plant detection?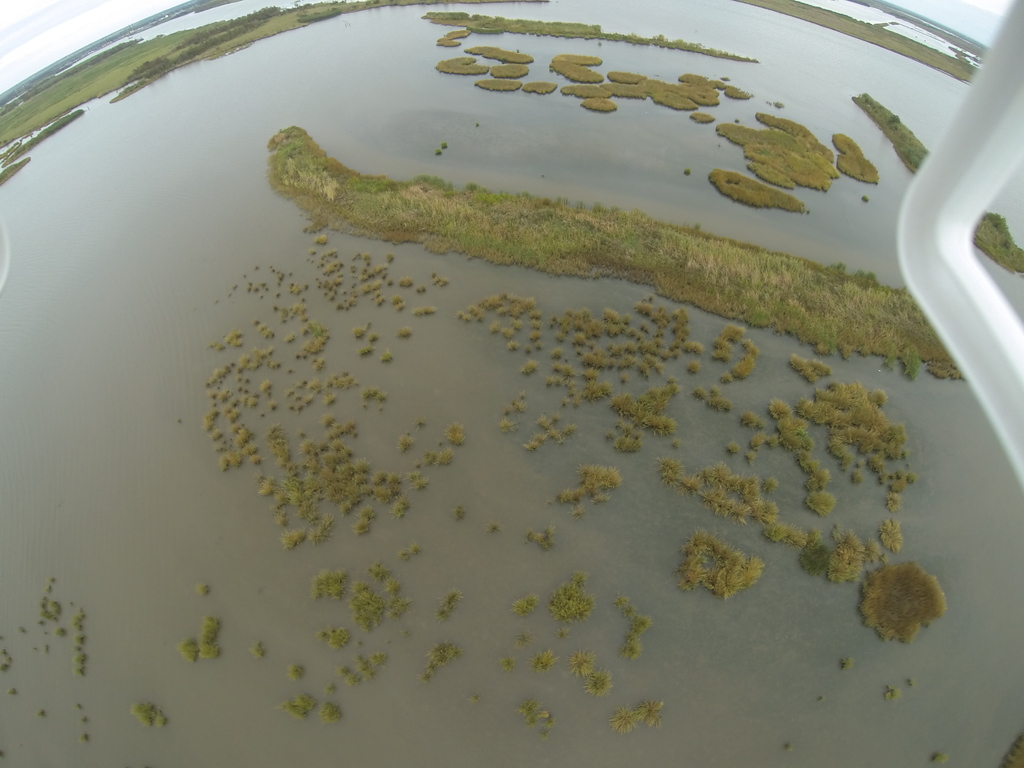
486 522 500 534
